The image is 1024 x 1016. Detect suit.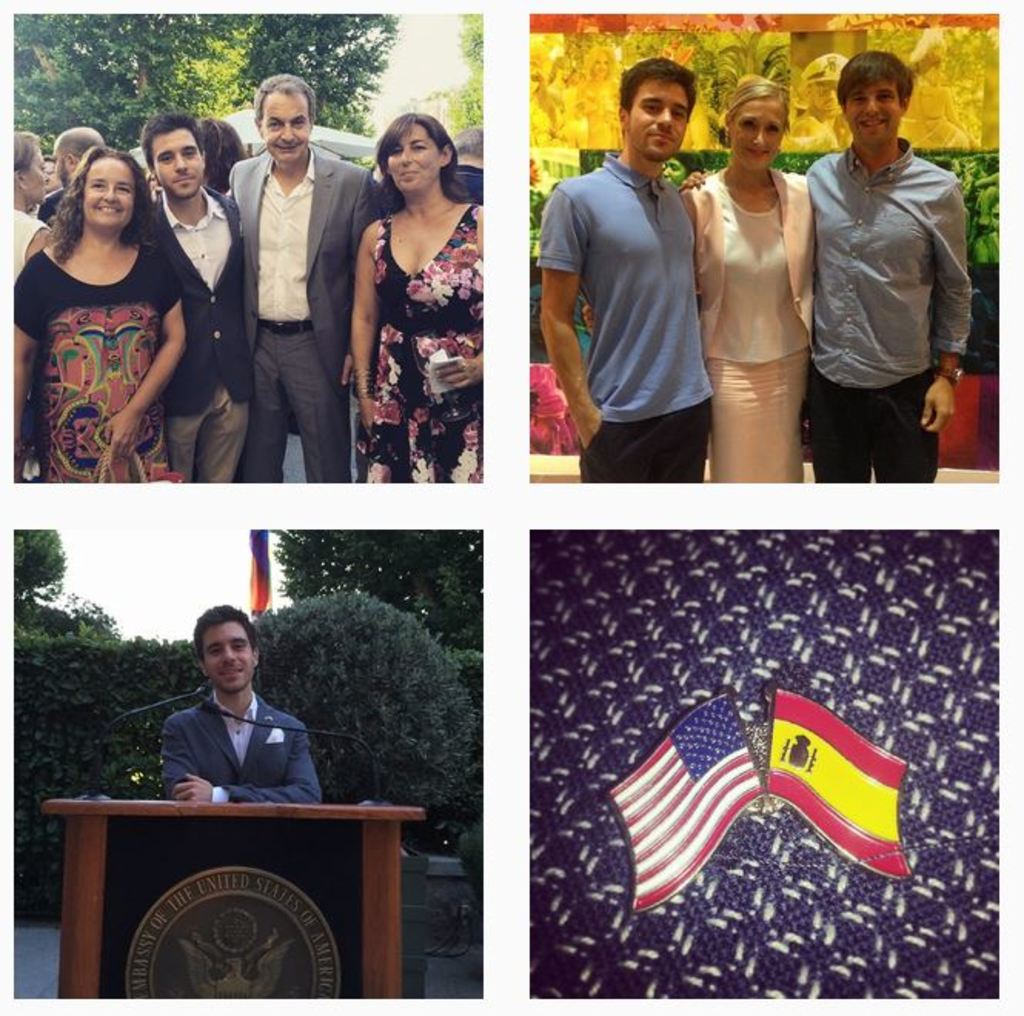
Detection: bbox=(125, 663, 333, 833).
